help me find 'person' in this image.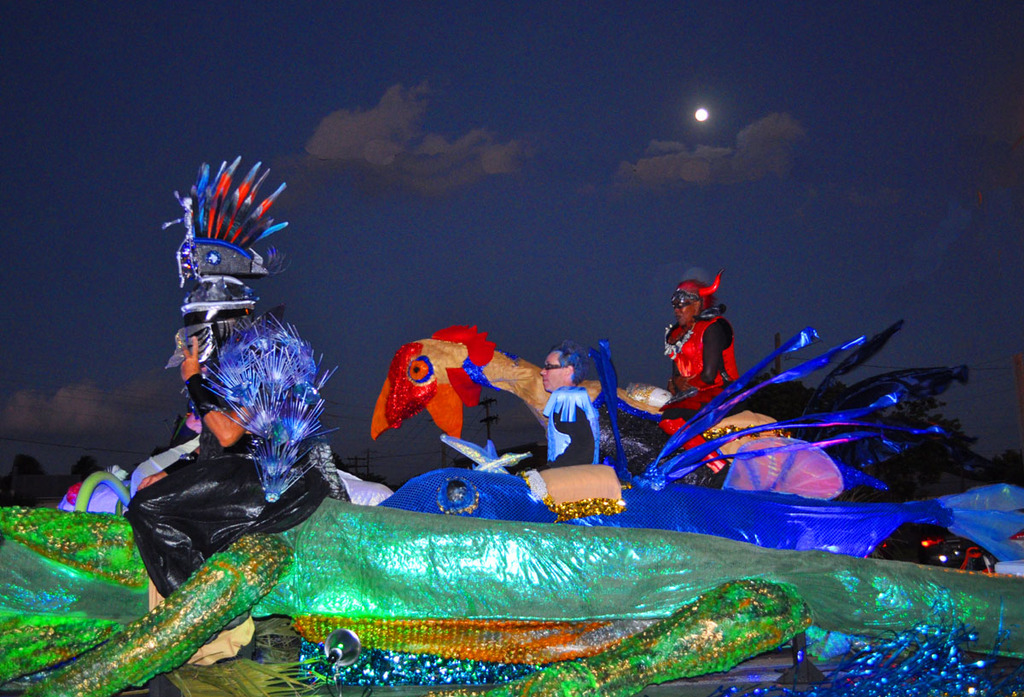
Found it: 660:282:748:405.
